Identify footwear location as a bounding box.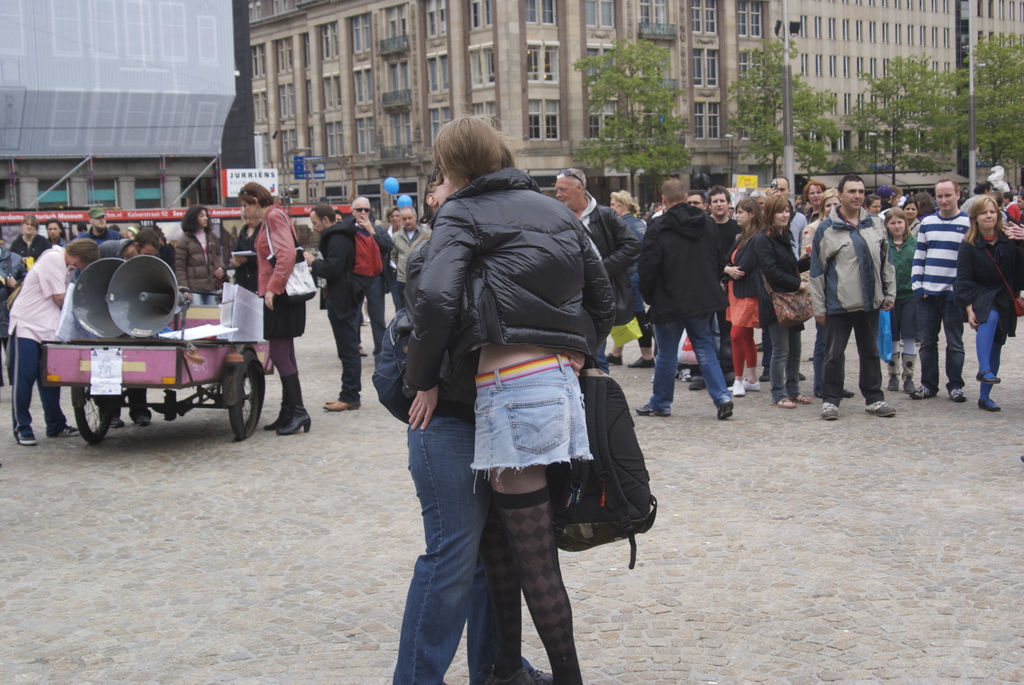
[left=627, top=358, right=655, bottom=370].
